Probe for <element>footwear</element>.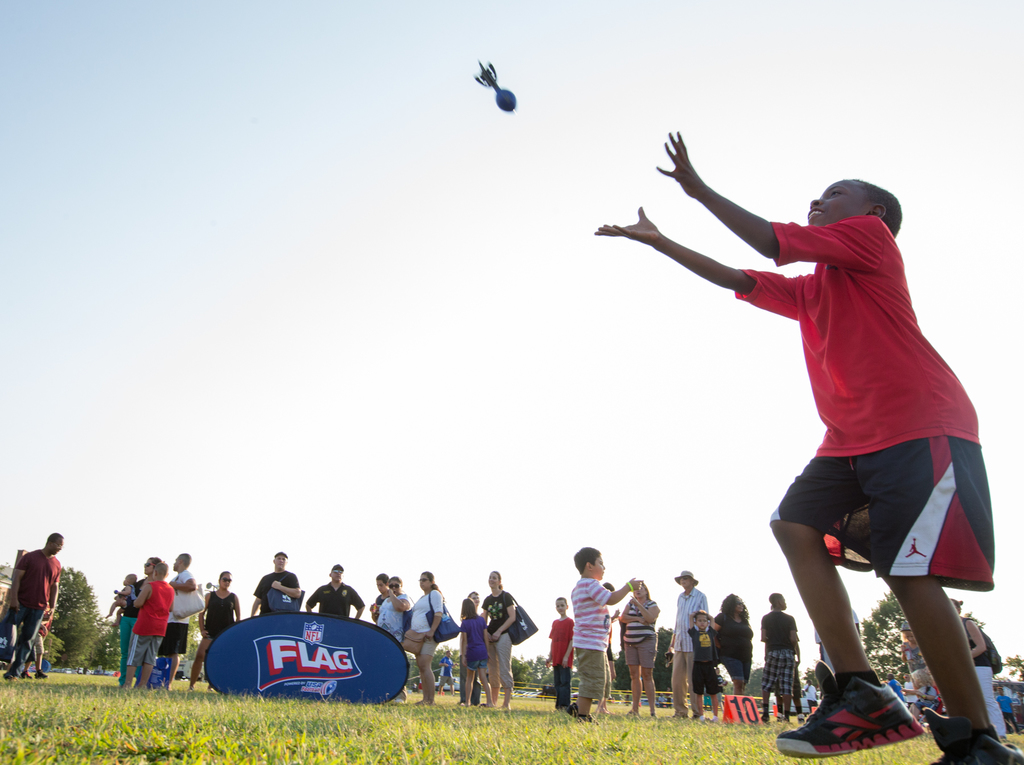
Probe result: select_region(822, 675, 937, 748).
